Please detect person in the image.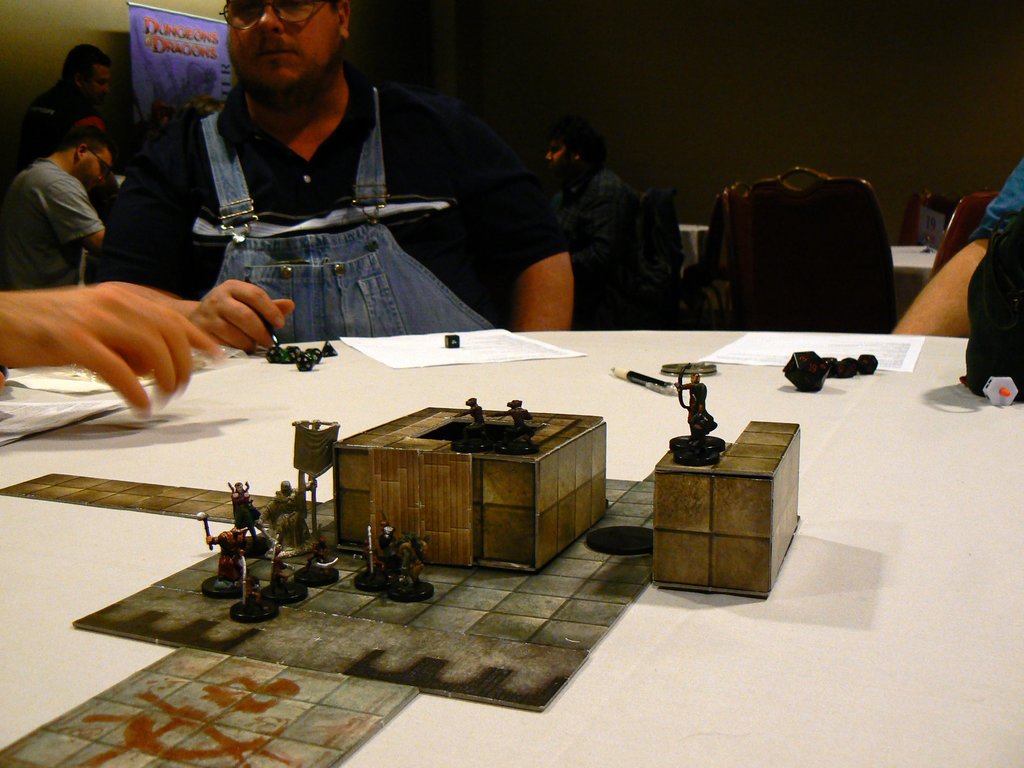
BBox(239, 550, 266, 600).
